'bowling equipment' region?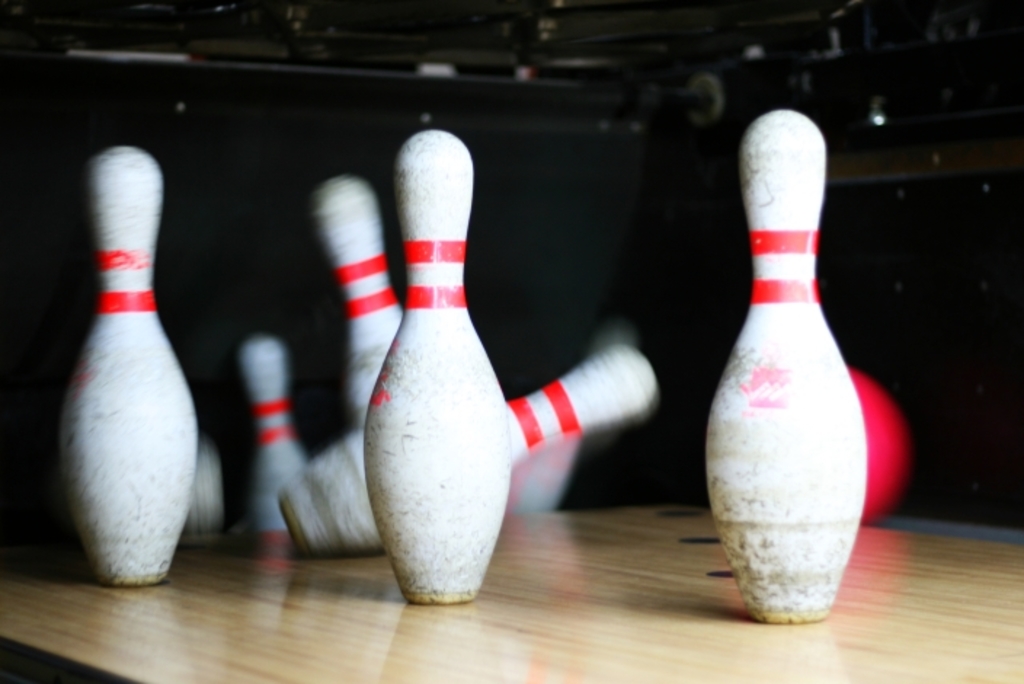
locate(707, 105, 870, 621)
